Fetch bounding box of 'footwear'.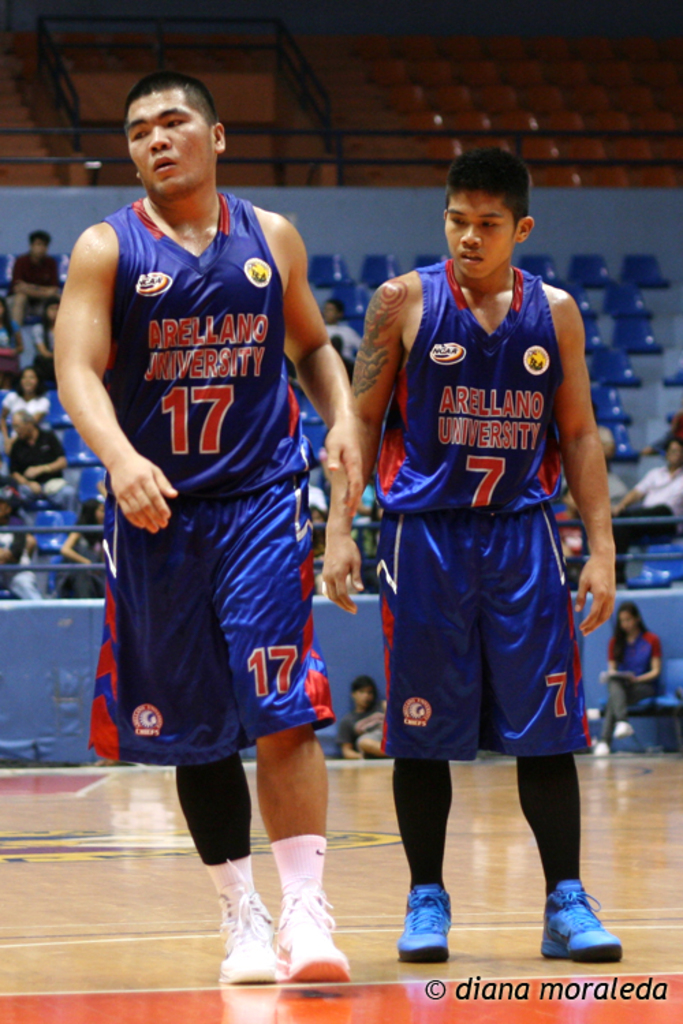
Bbox: [left=400, top=894, right=471, bottom=964].
